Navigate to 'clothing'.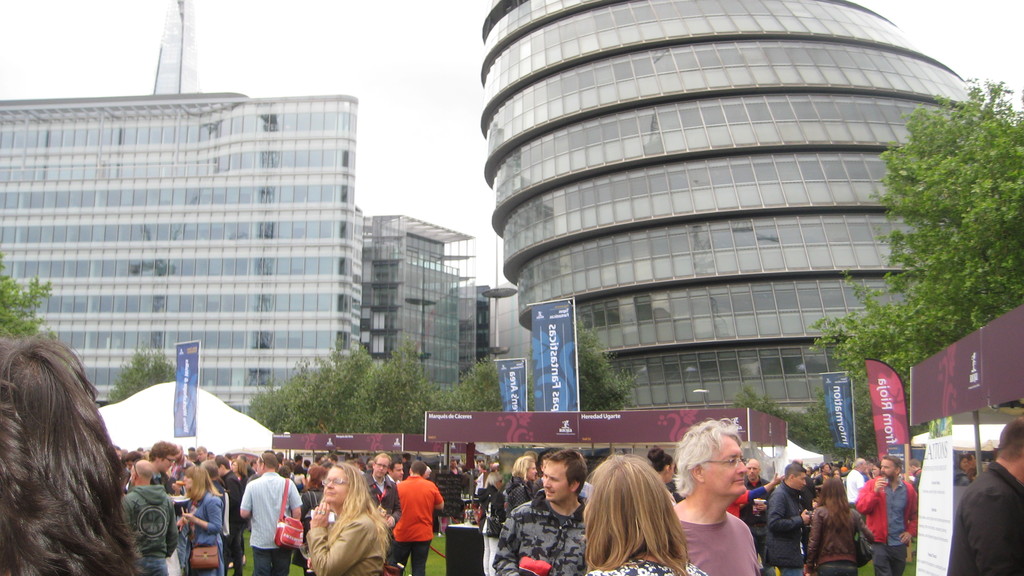
Navigation target: BBox(954, 456, 1023, 575).
